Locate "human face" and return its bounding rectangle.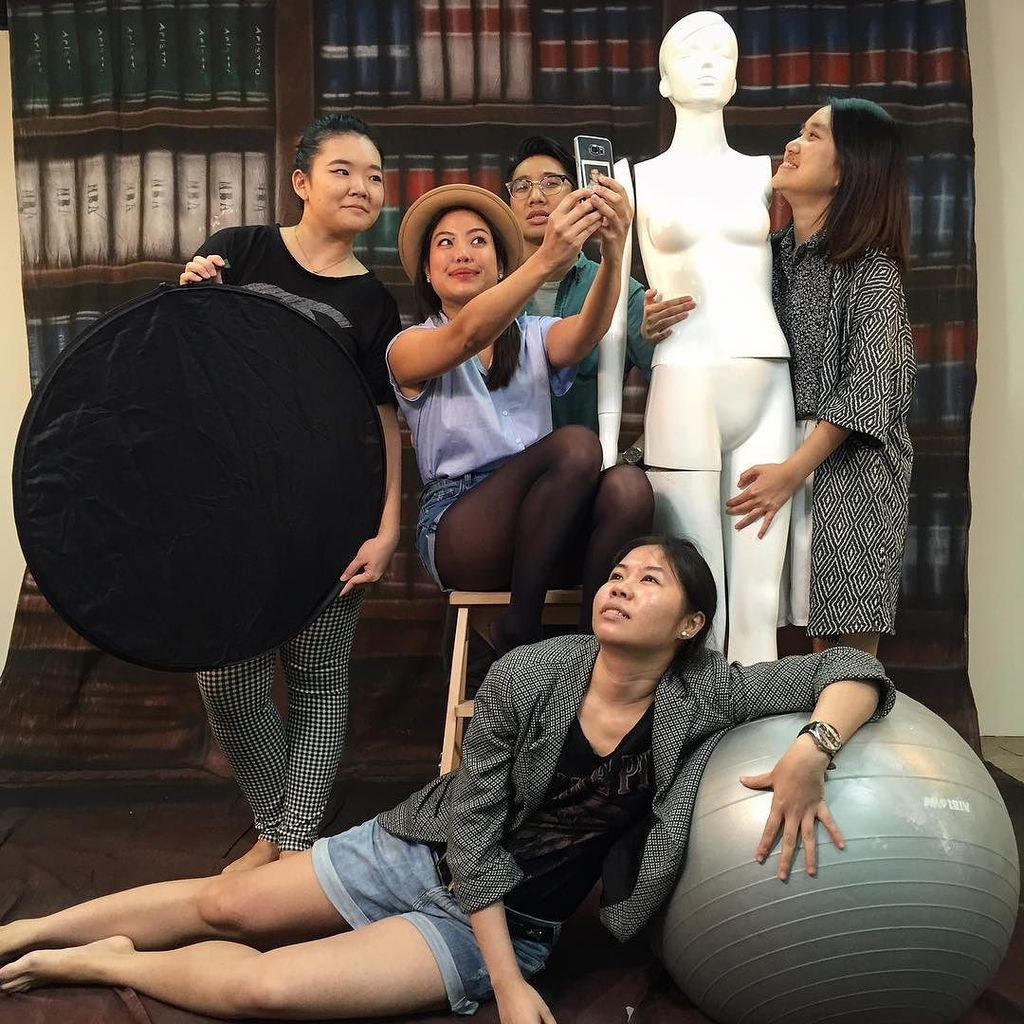
430:210:499:306.
